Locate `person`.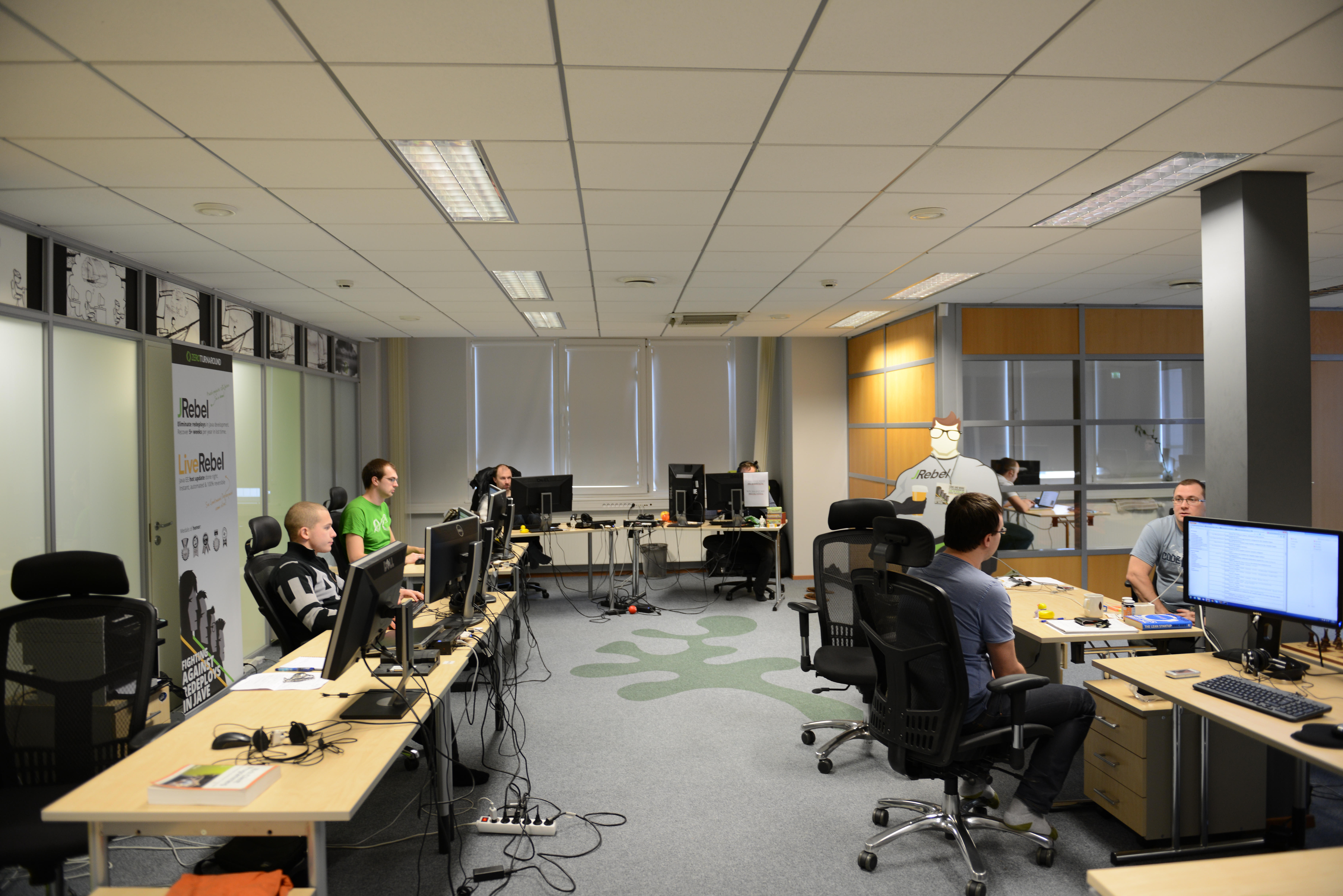
Bounding box: locate(166, 90, 200, 153).
